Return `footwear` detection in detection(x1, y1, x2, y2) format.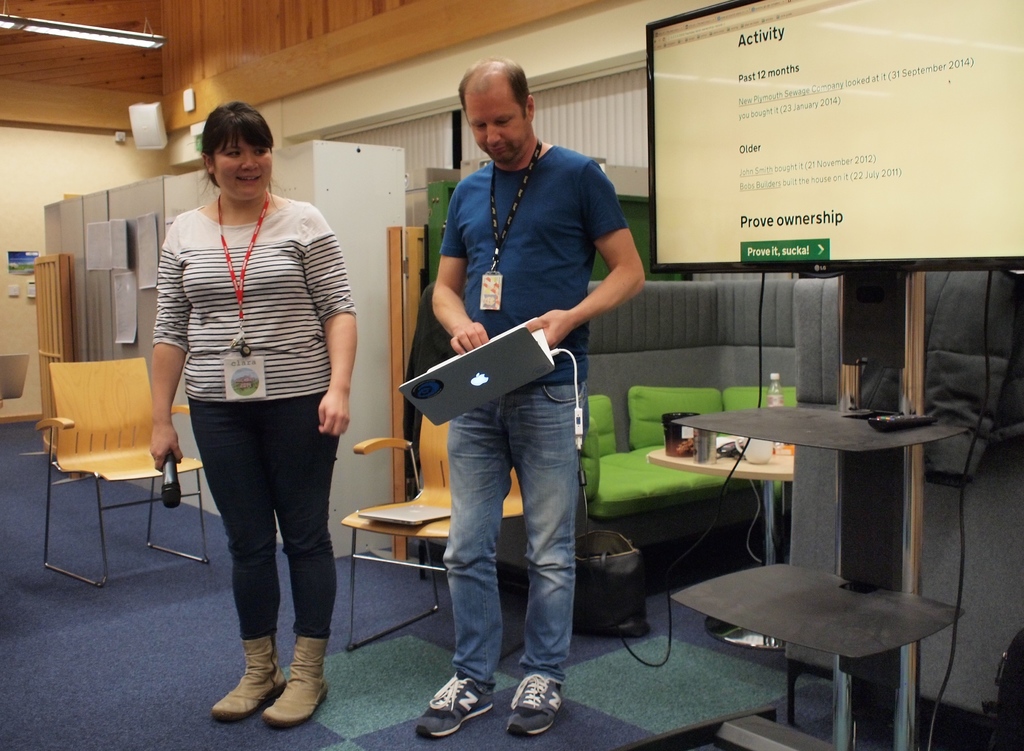
detection(504, 667, 556, 739).
